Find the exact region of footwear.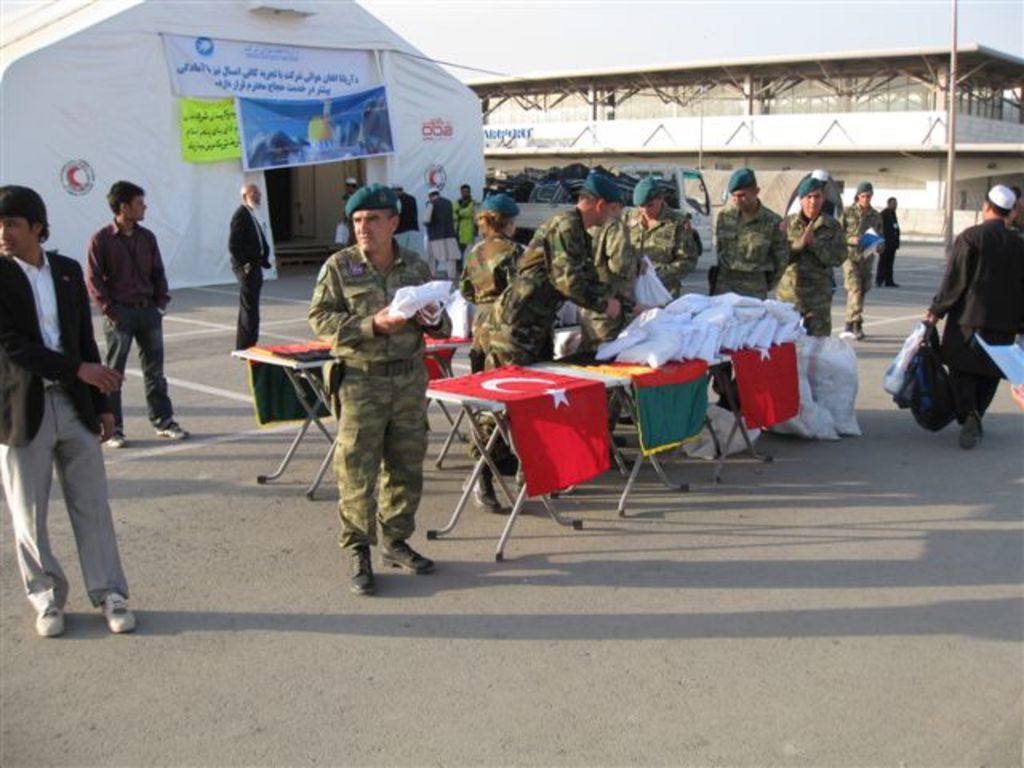
Exact region: Rect(842, 322, 870, 344).
